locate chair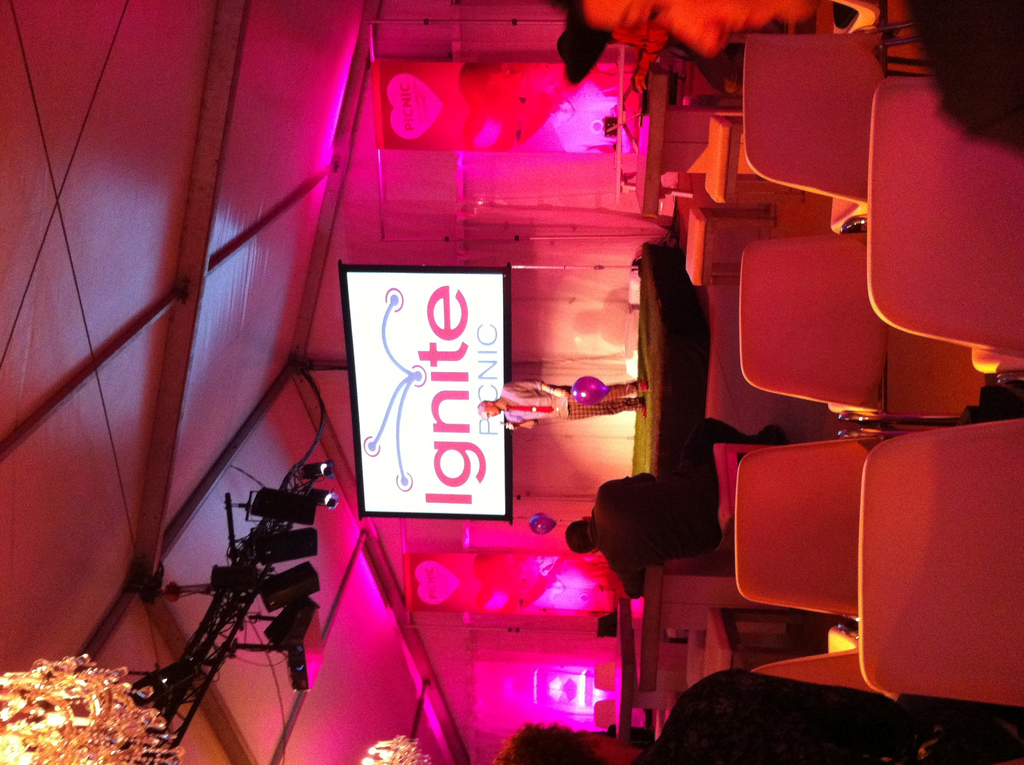
[x1=731, y1=422, x2=898, y2=634]
